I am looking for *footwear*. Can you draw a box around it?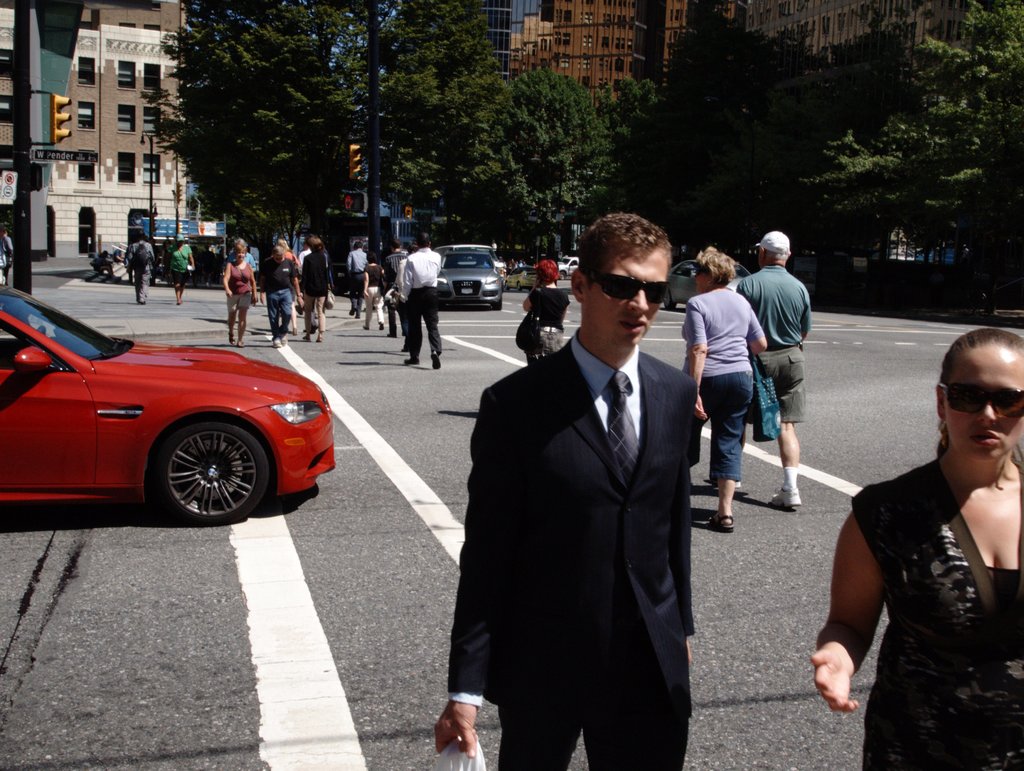
Sure, the bounding box is box(234, 320, 244, 346).
